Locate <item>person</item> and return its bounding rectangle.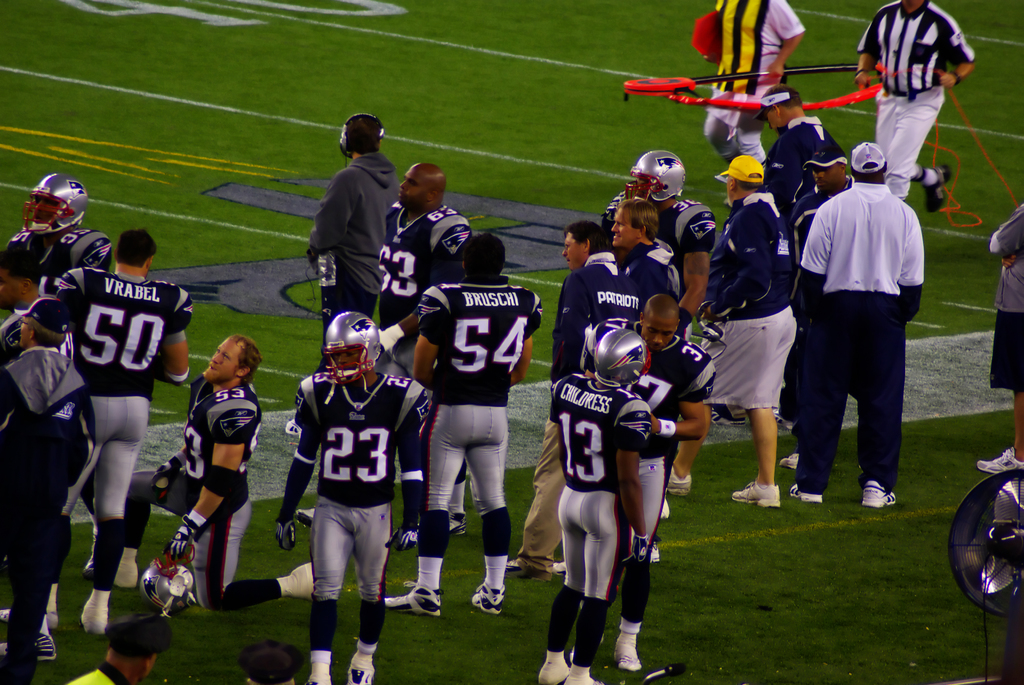
rect(669, 148, 801, 510).
